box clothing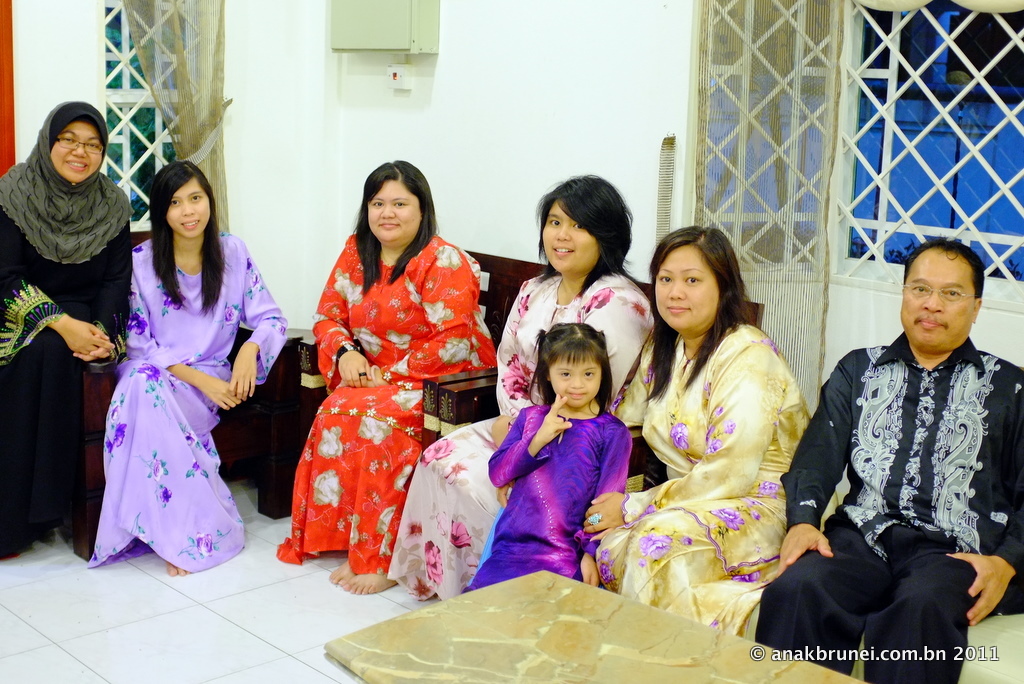
[0, 107, 139, 556]
